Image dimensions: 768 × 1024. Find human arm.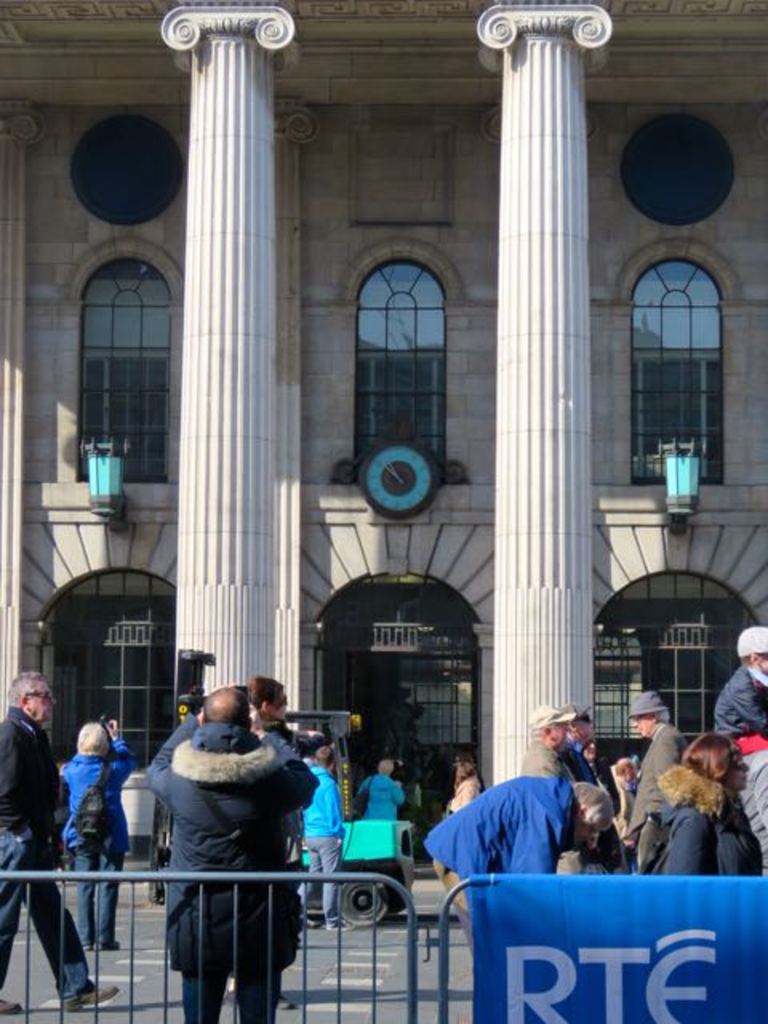
bbox=[248, 698, 326, 808].
